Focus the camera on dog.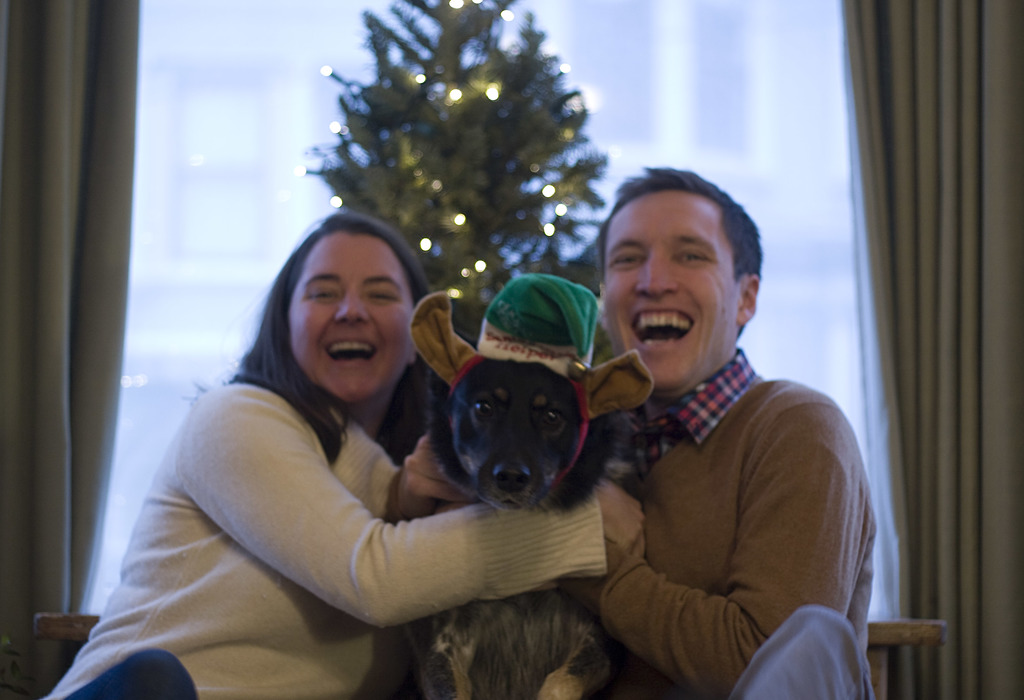
Focus region: detection(405, 326, 655, 699).
